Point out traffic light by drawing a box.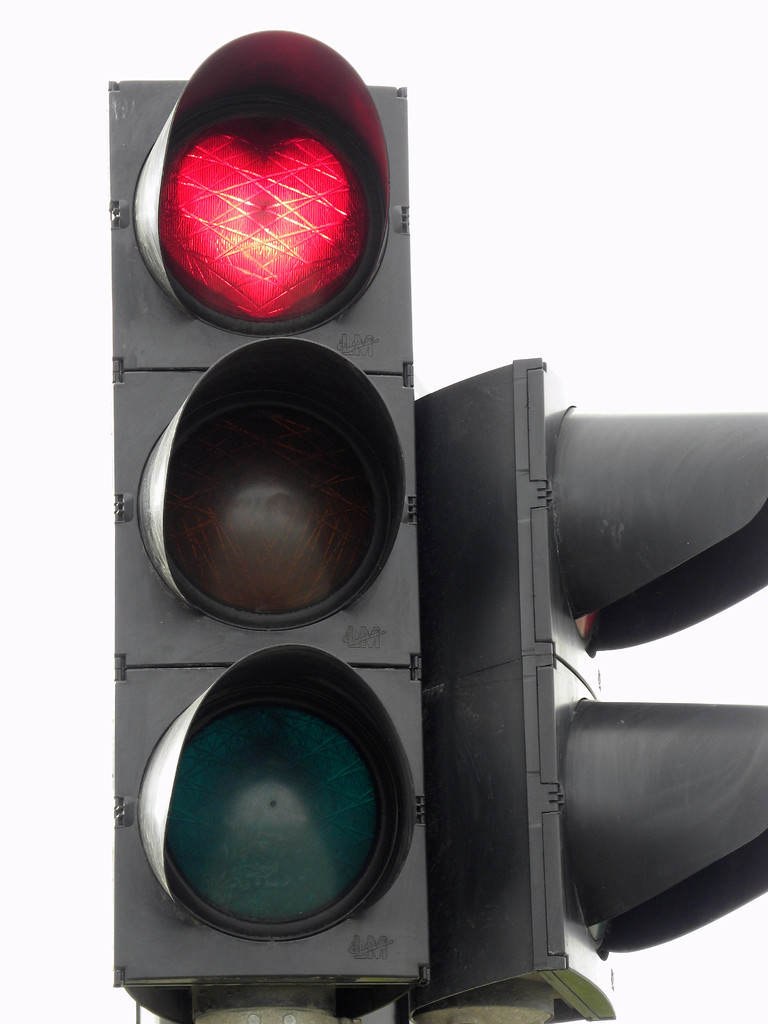
103 28 767 1023.
